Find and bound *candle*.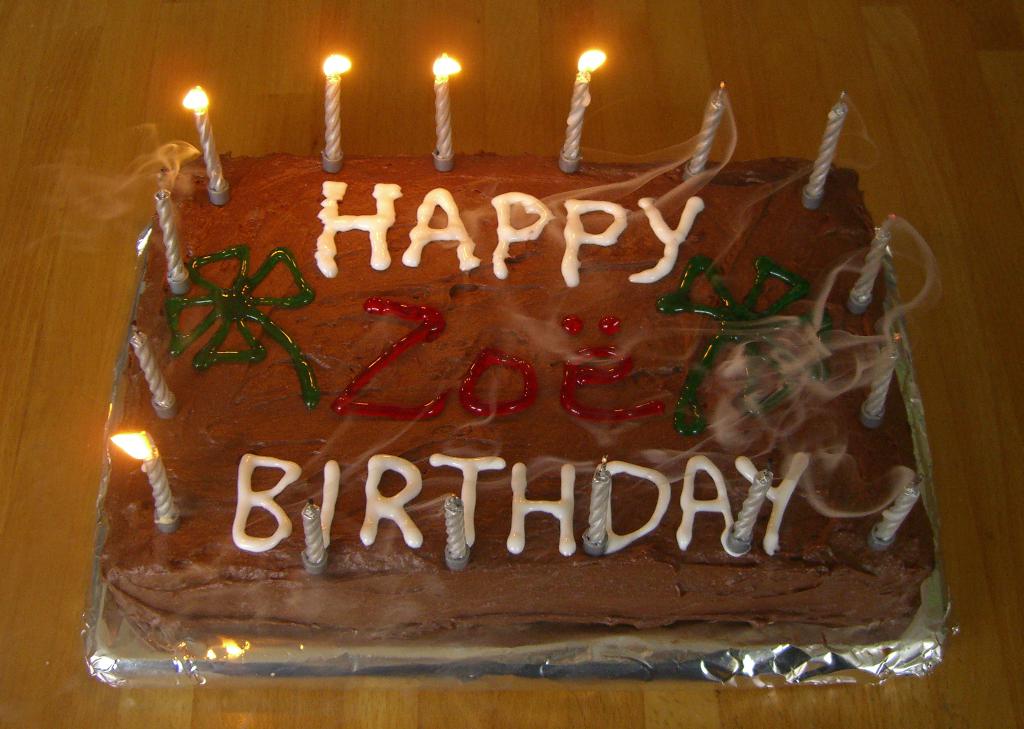
Bound: region(301, 501, 330, 565).
